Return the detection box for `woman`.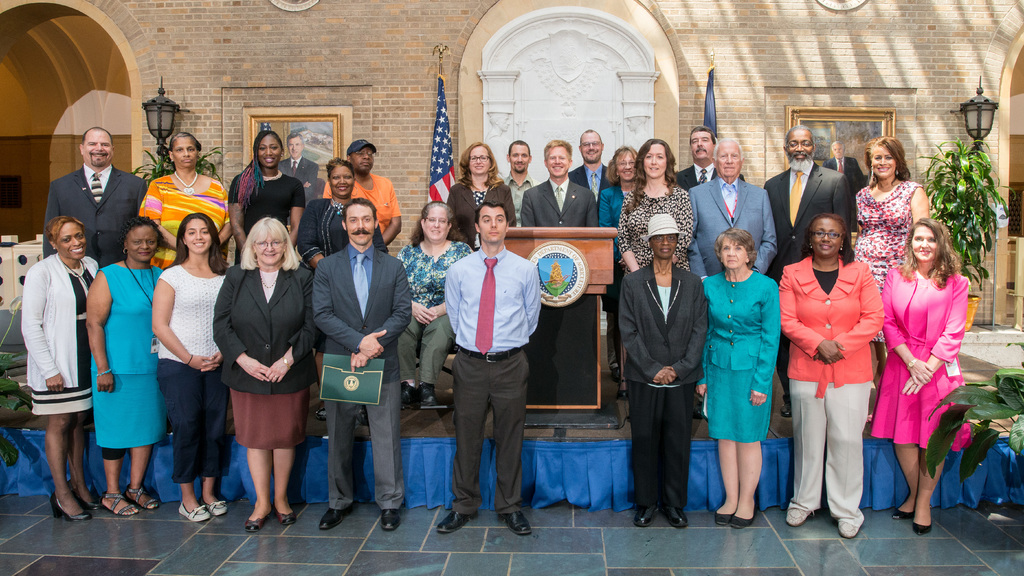
rect(781, 216, 886, 541).
